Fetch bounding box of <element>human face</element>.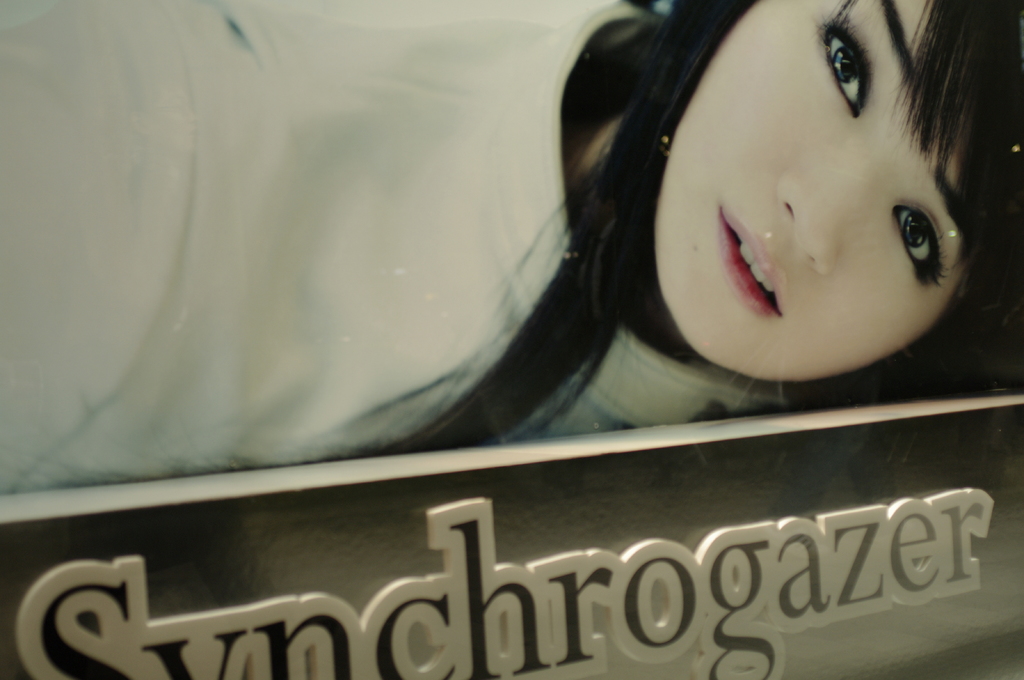
Bbox: box(650, 0, 981, 388).
